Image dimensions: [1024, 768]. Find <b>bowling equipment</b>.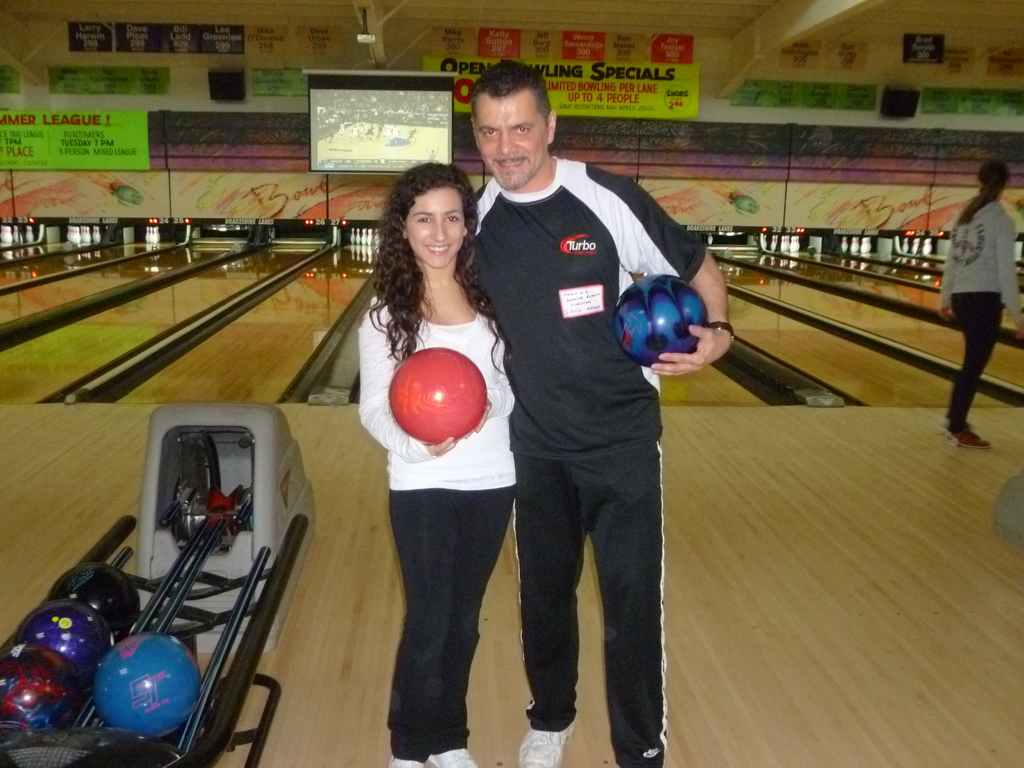
bbox(847, 237, 861, 254).
